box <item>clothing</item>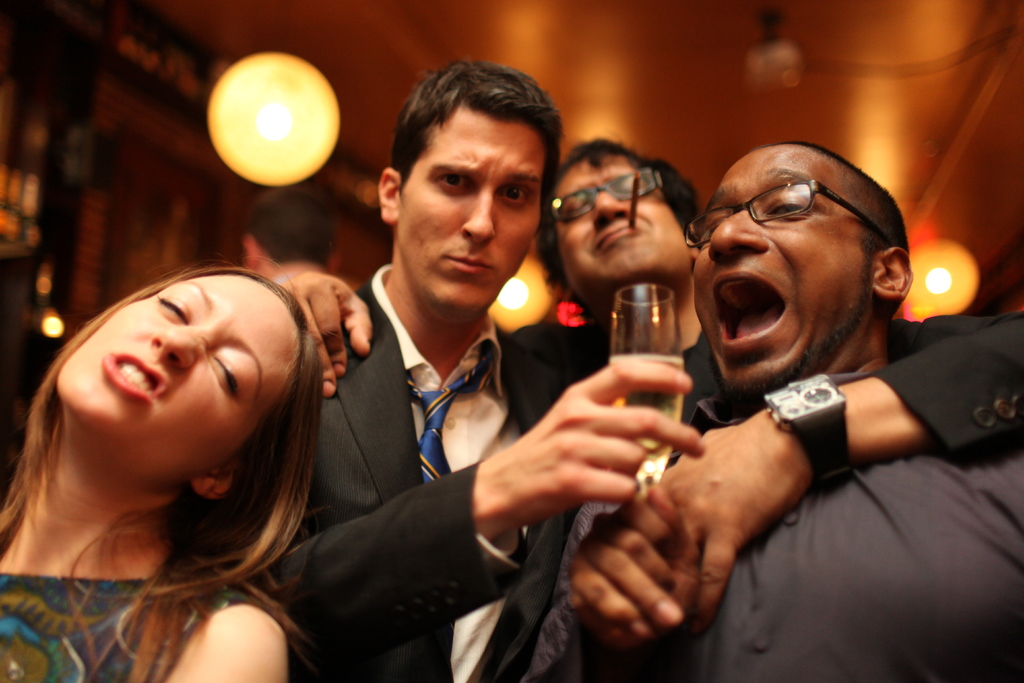
region(527, 322, 1023, 478)
